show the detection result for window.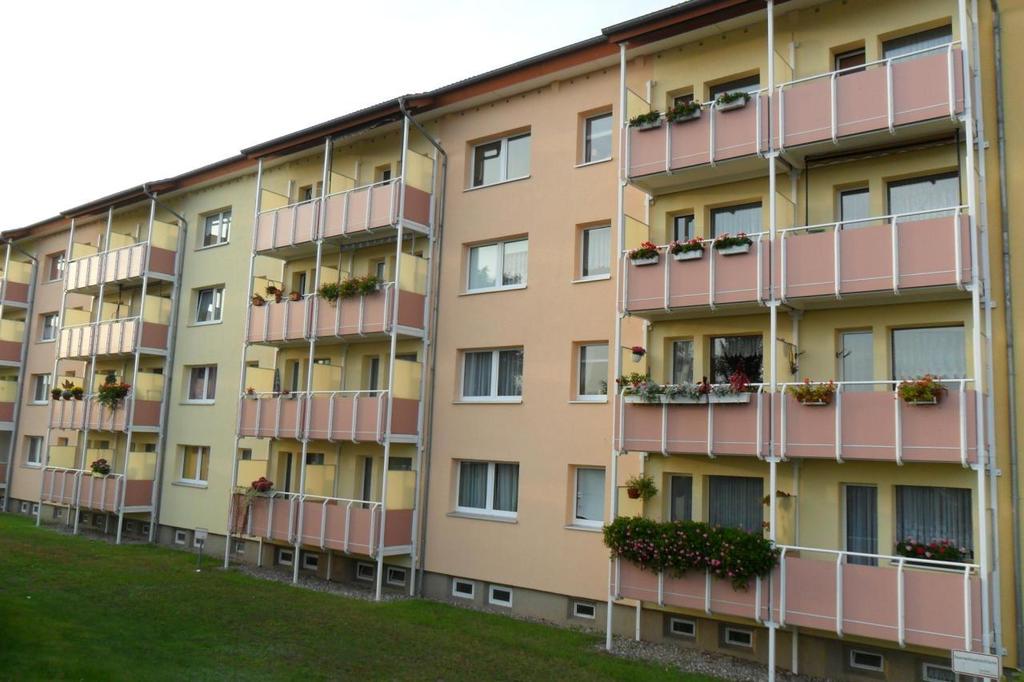
Rect(27, 436, 46, 472).
